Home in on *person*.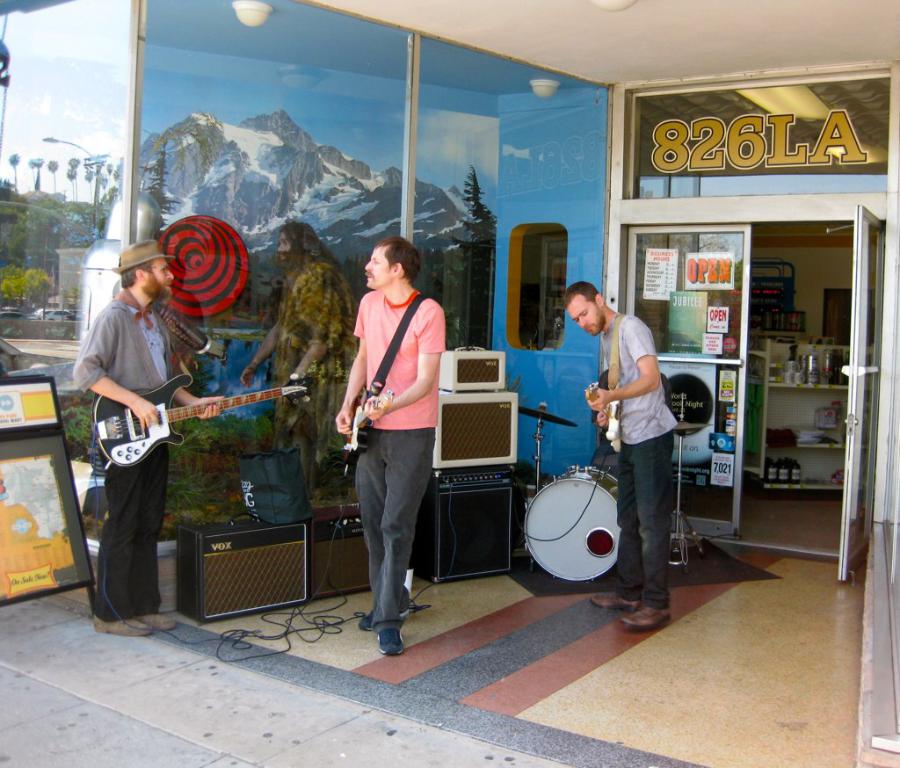
Homed in at l=333, t=236, r=446, b=658.
